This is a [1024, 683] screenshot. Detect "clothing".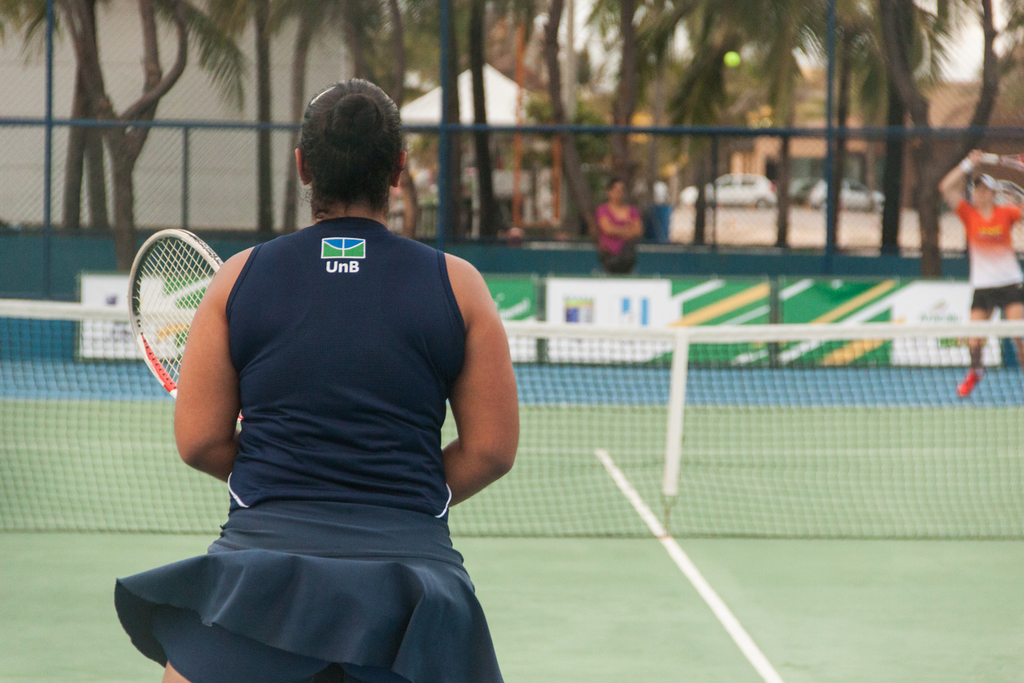
region(948, 202, 1023, 309).
